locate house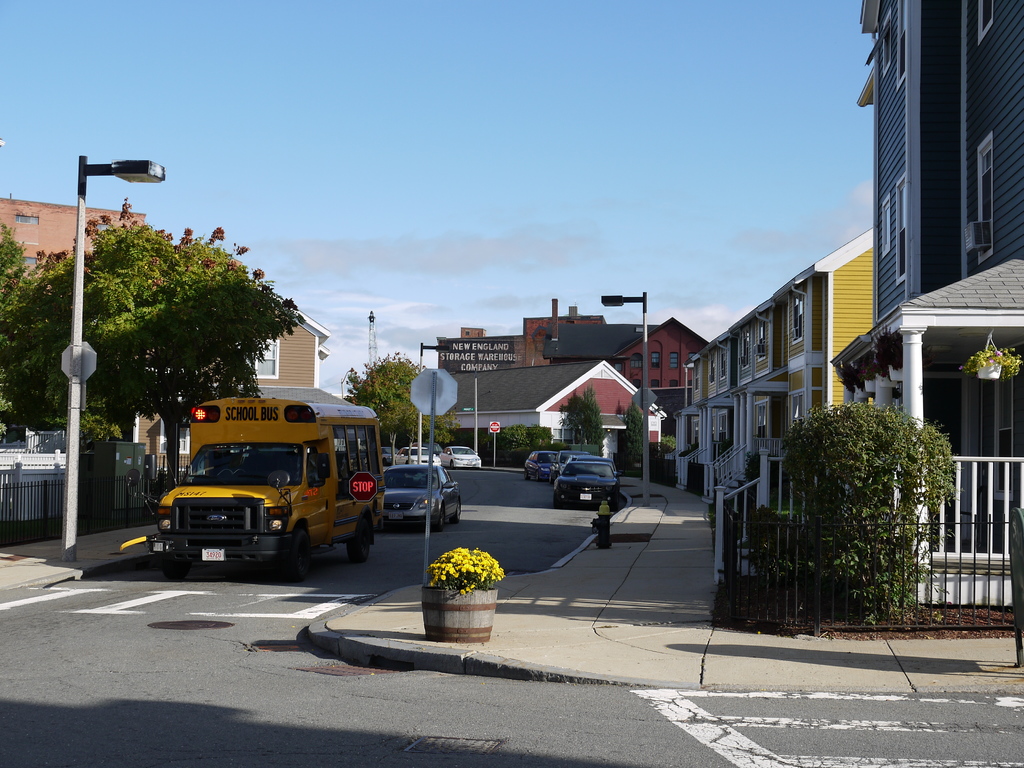
[left=524, top=300, right=712, bottom=416]
